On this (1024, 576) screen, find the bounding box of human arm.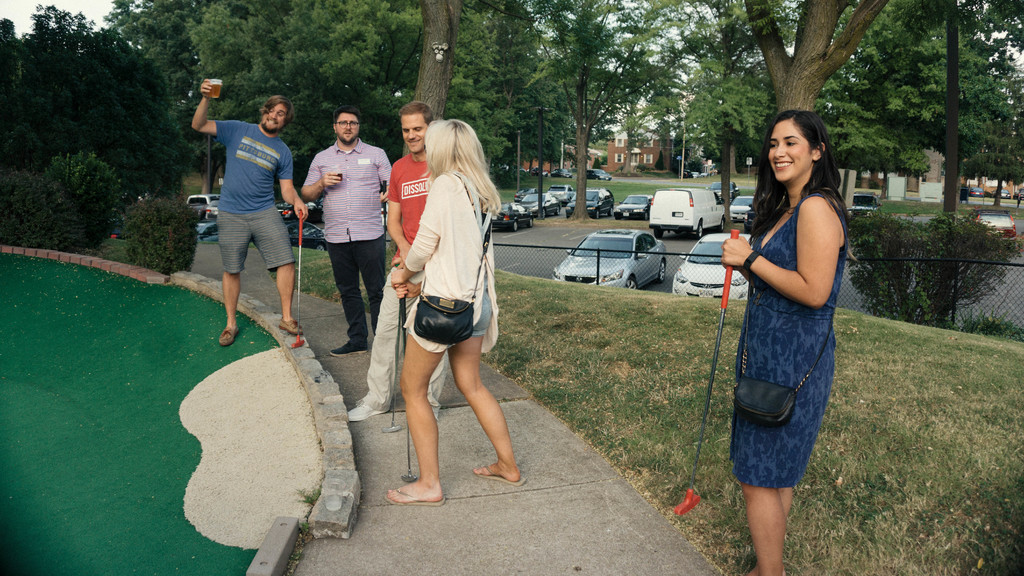
Bounding box: BBox(722, 202, 847, 323).
